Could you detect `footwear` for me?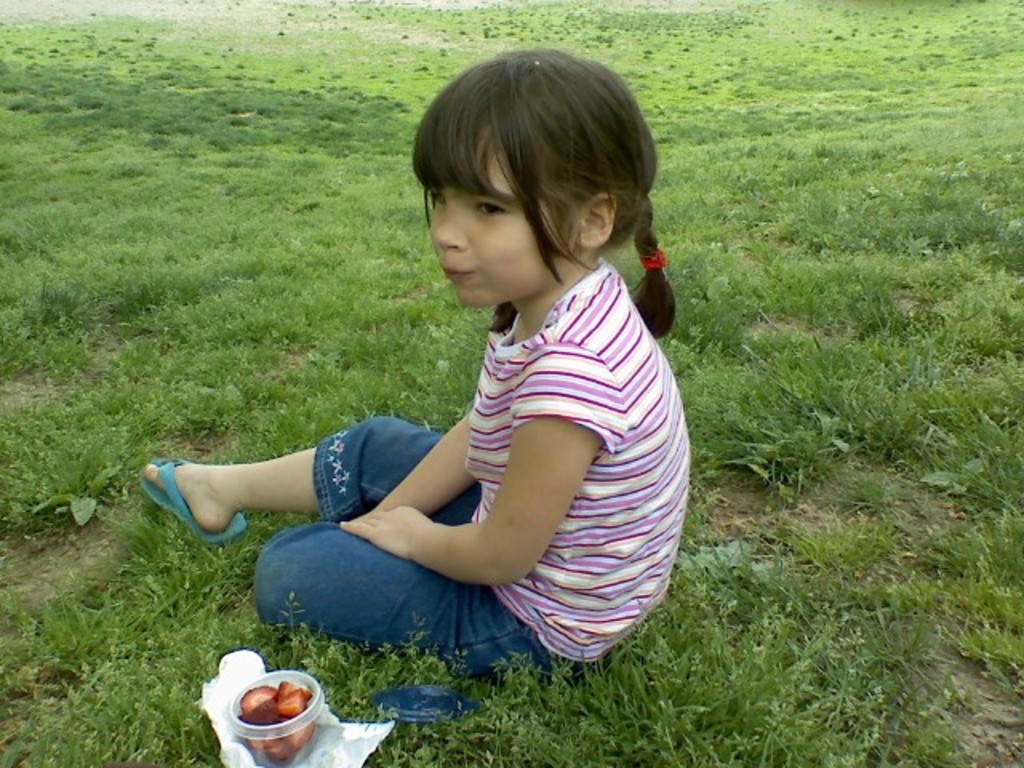
Detection result: {"x1": 134, "y1": 450, "x2": 246, "y2": 542}.
